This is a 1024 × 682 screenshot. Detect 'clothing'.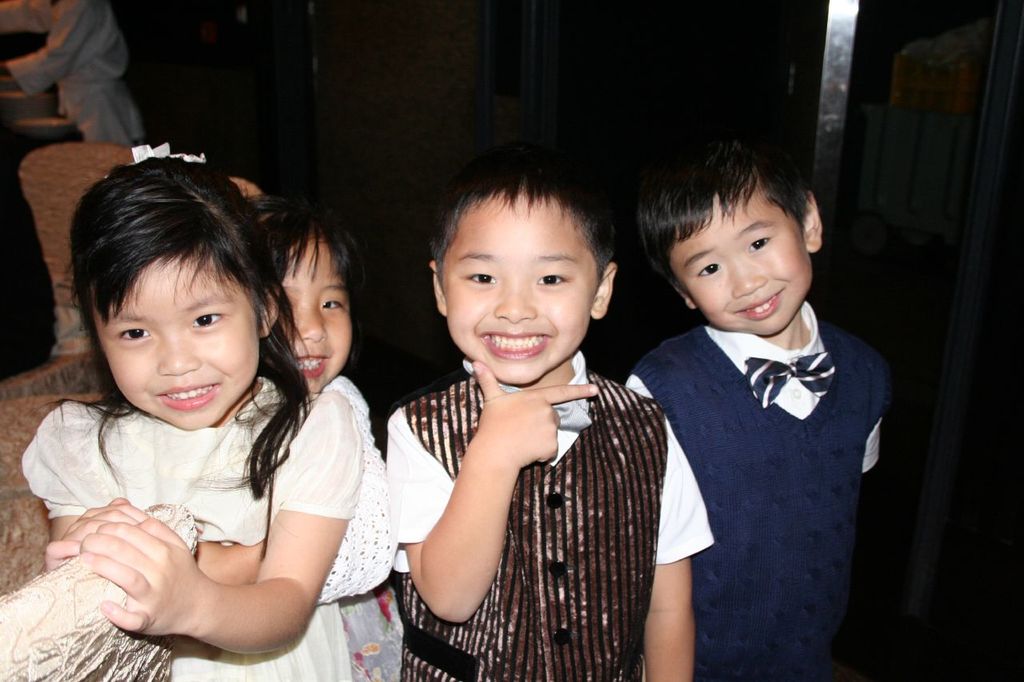
[x1=314, y1=371, x2=405, y2=681].
